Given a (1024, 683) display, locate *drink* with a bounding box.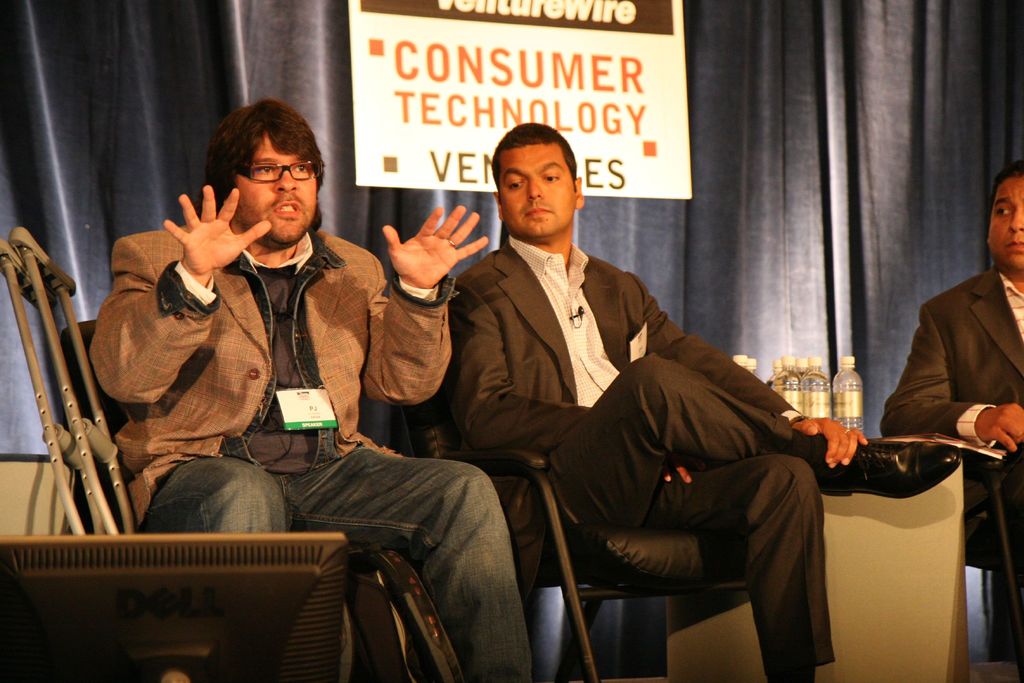
Located: box(802, 358, 832, 416).
